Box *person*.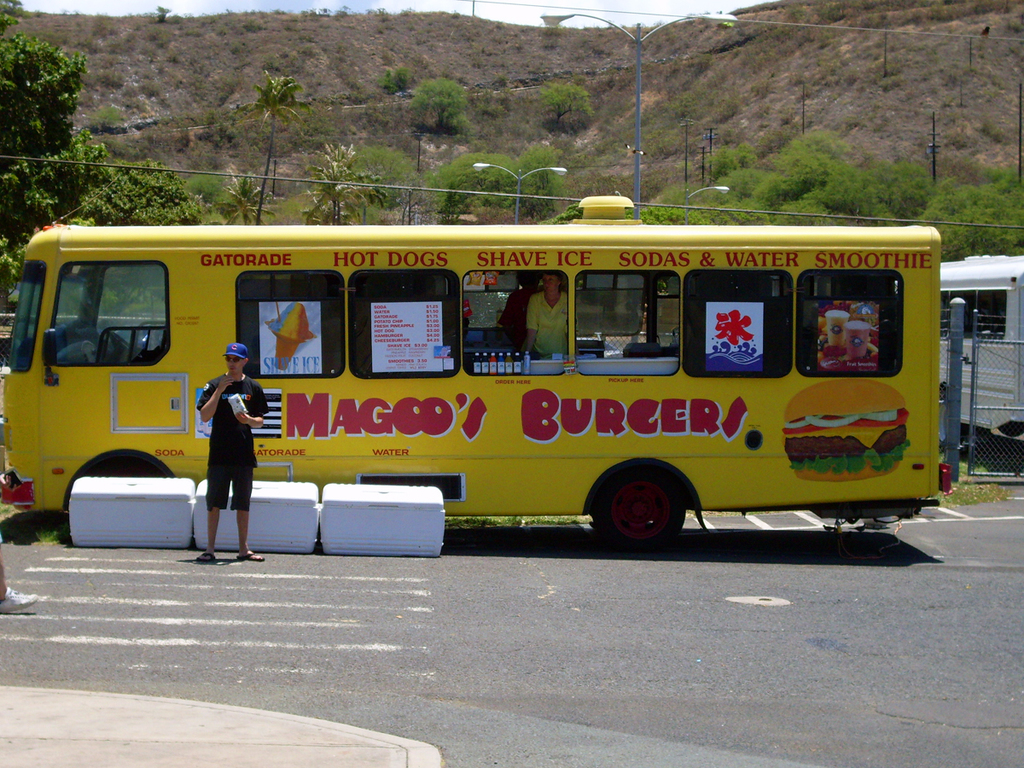
region(0, 550, 41, 618).
